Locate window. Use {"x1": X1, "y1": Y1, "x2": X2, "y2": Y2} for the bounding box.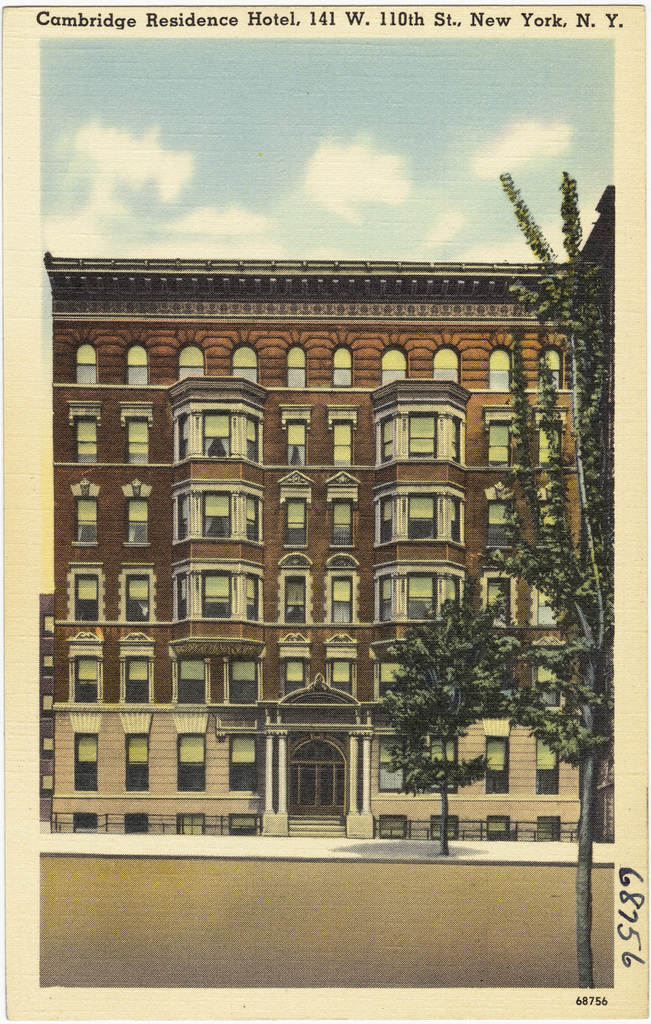
{"x1": 332, "y1": 574, "x2": 355, "y2": 622}.
